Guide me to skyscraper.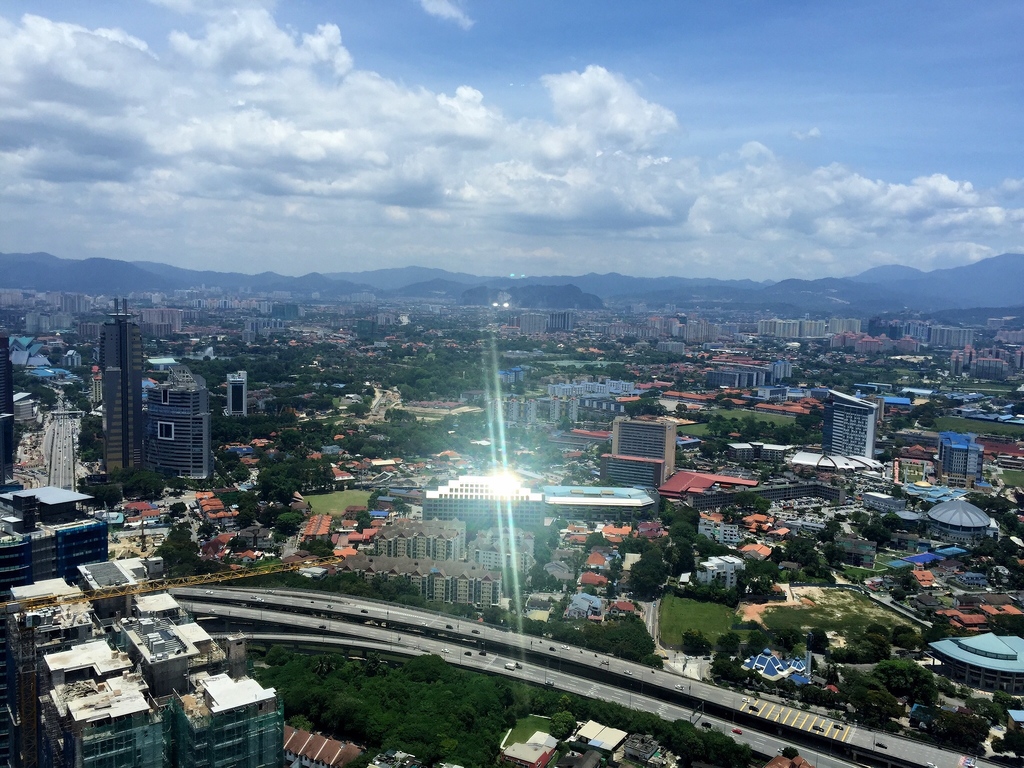
Guidance: (left=819, top=383, right=879, bottom=456).
